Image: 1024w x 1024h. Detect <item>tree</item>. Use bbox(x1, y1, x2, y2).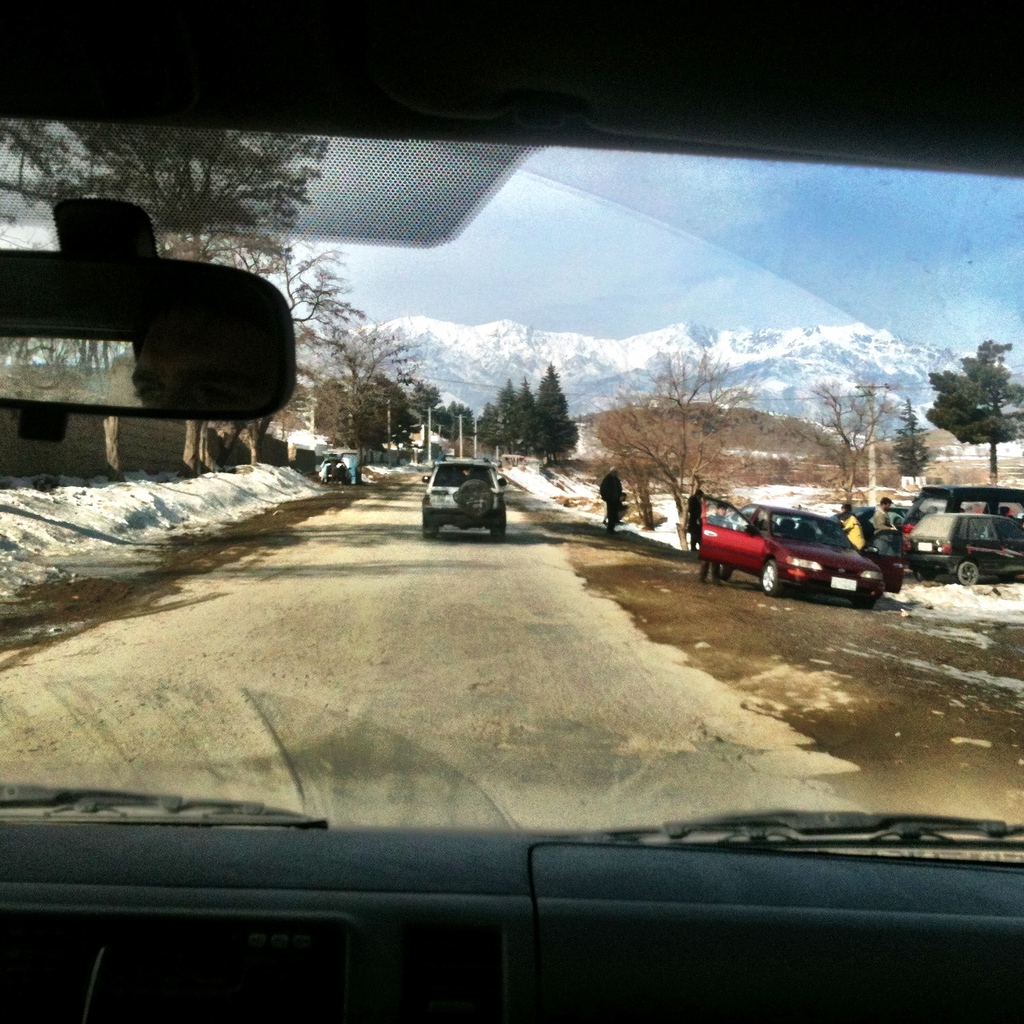
bbox(408, 376, 471, 438).
